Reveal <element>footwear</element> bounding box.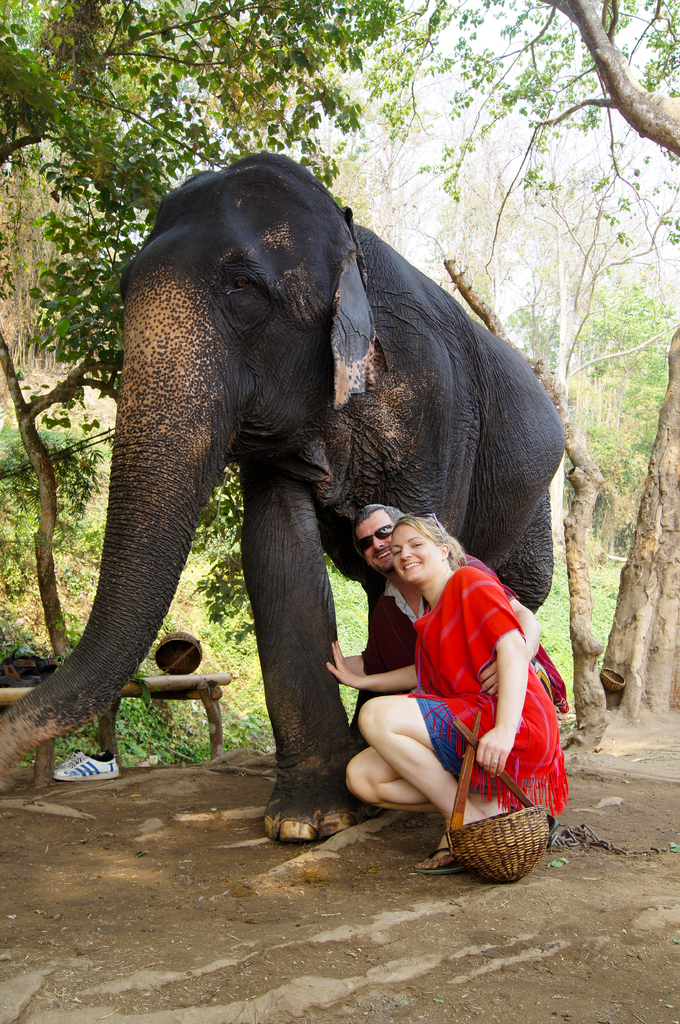
Revealed: 415/844/459/879.
